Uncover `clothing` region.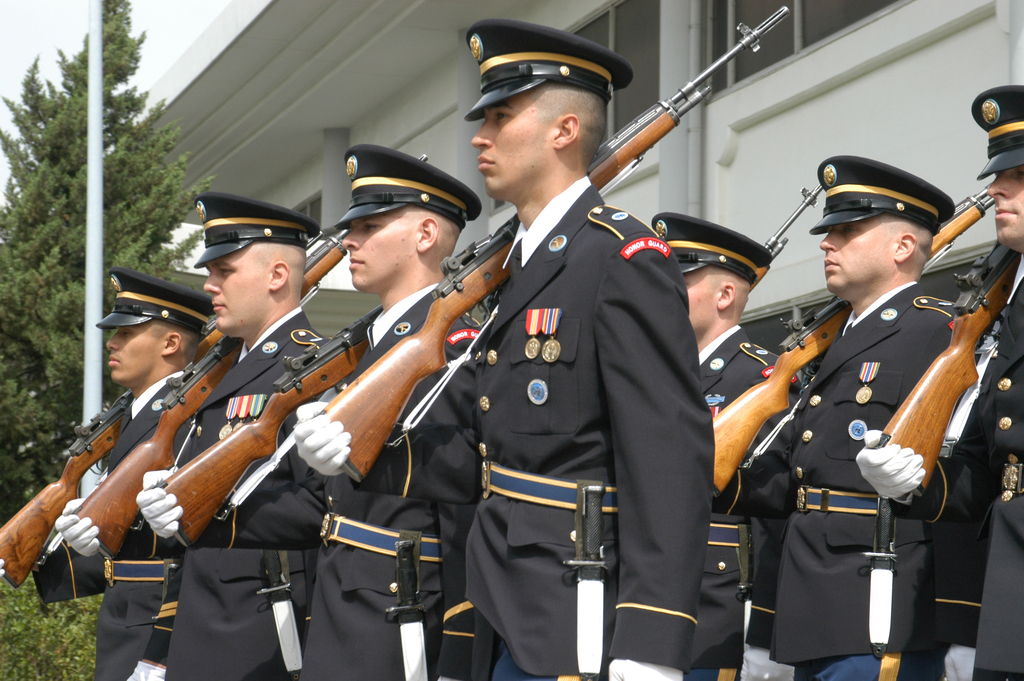
Uncovered: Rect(116, 308, 323, 680).
